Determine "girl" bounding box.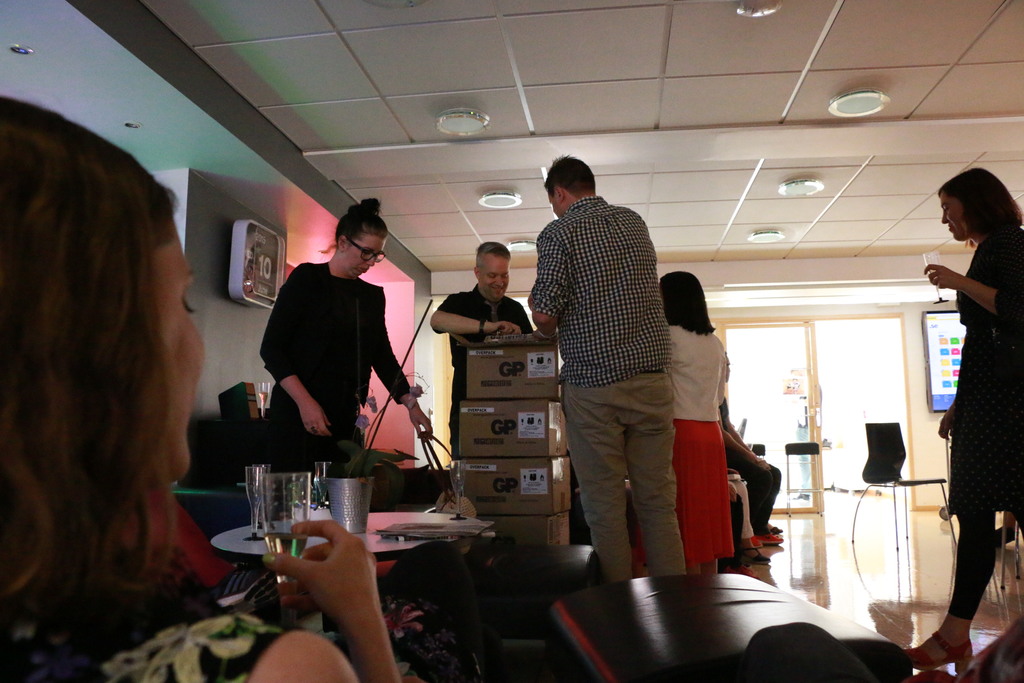
Determined: 906/181/1023/667.
